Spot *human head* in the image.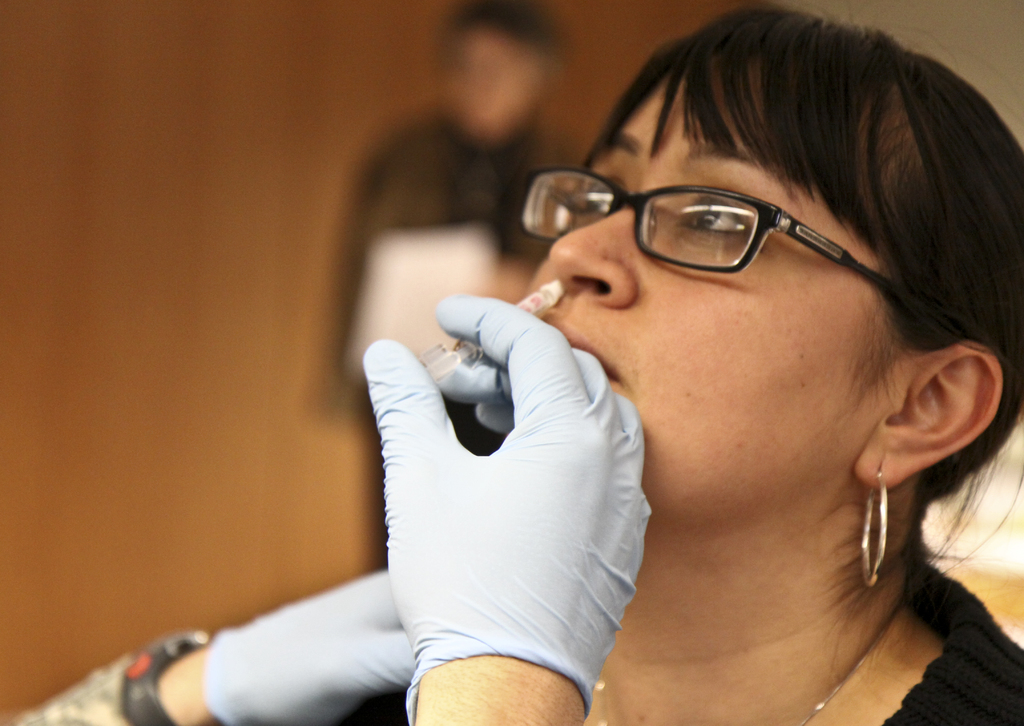
*human head* found at region(440, 0, 567, 143).
